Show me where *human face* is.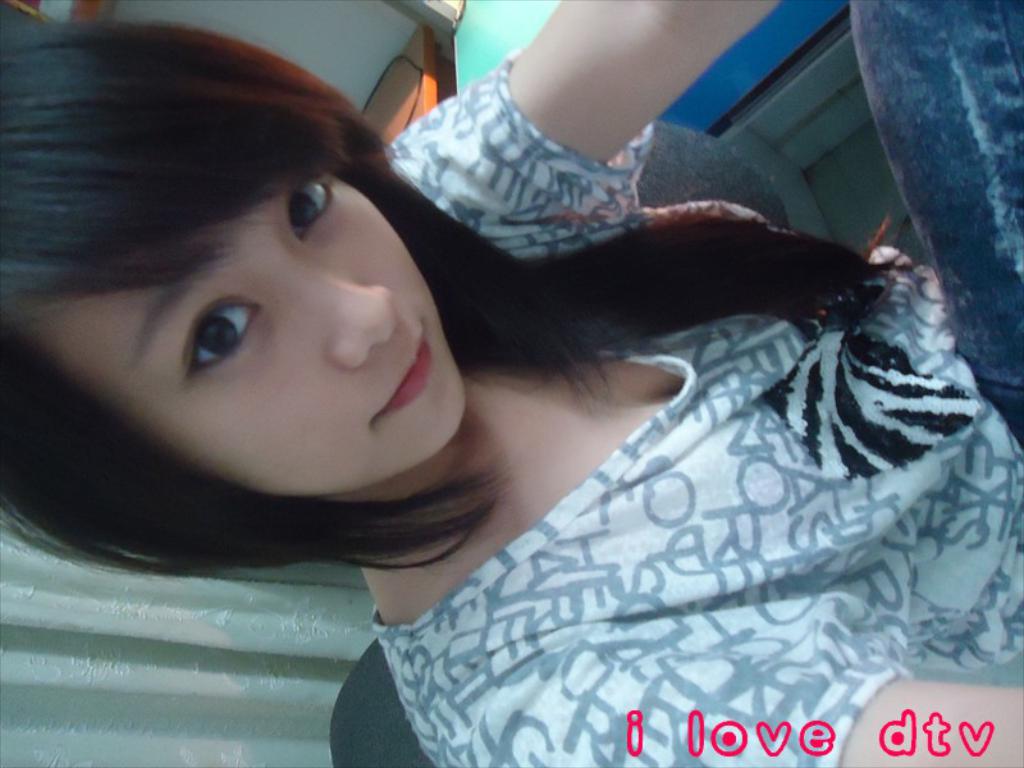
*human face* is at left=41, top=177, right=466, bottom=498.
